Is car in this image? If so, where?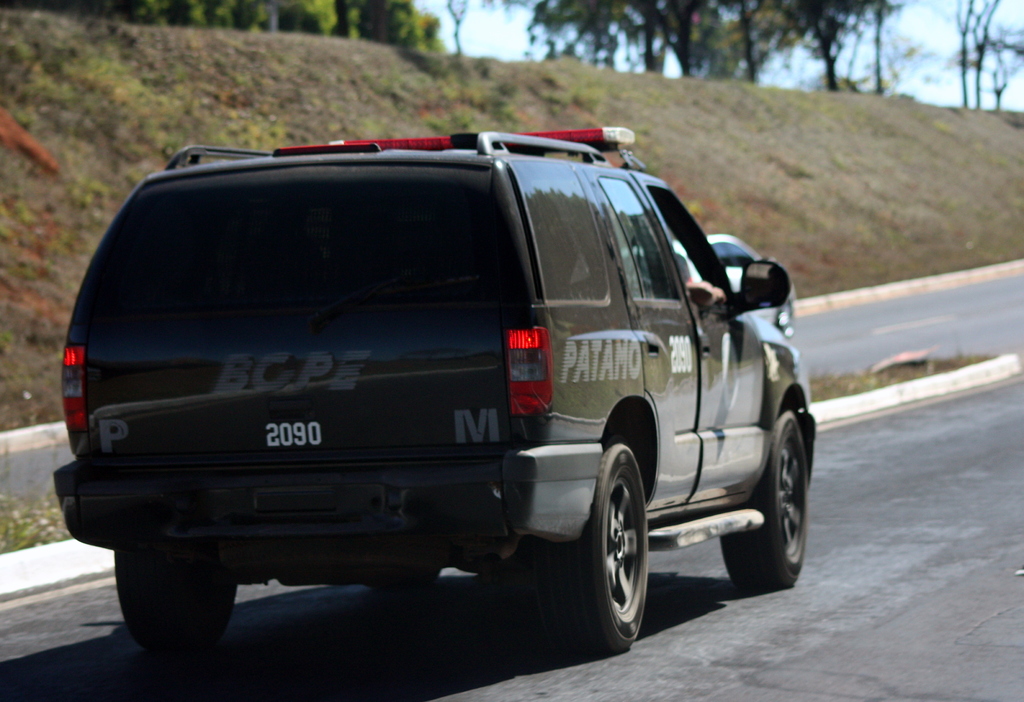
Yes, at [49,99,772,673].
